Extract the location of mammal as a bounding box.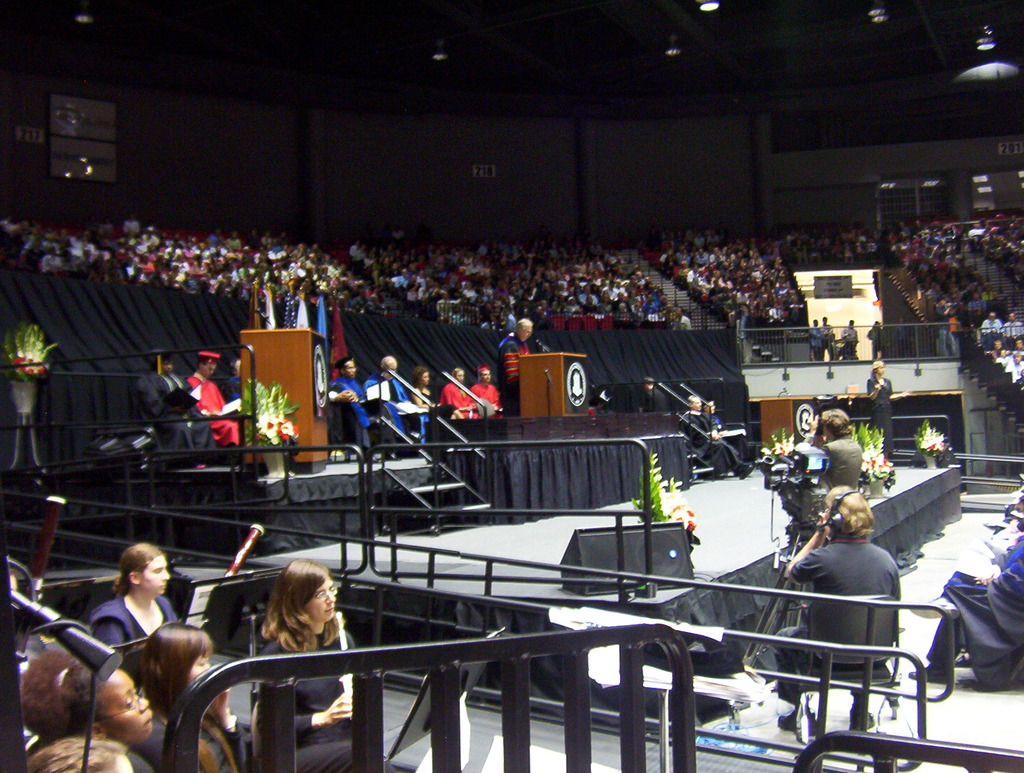
182,346,244,453.
